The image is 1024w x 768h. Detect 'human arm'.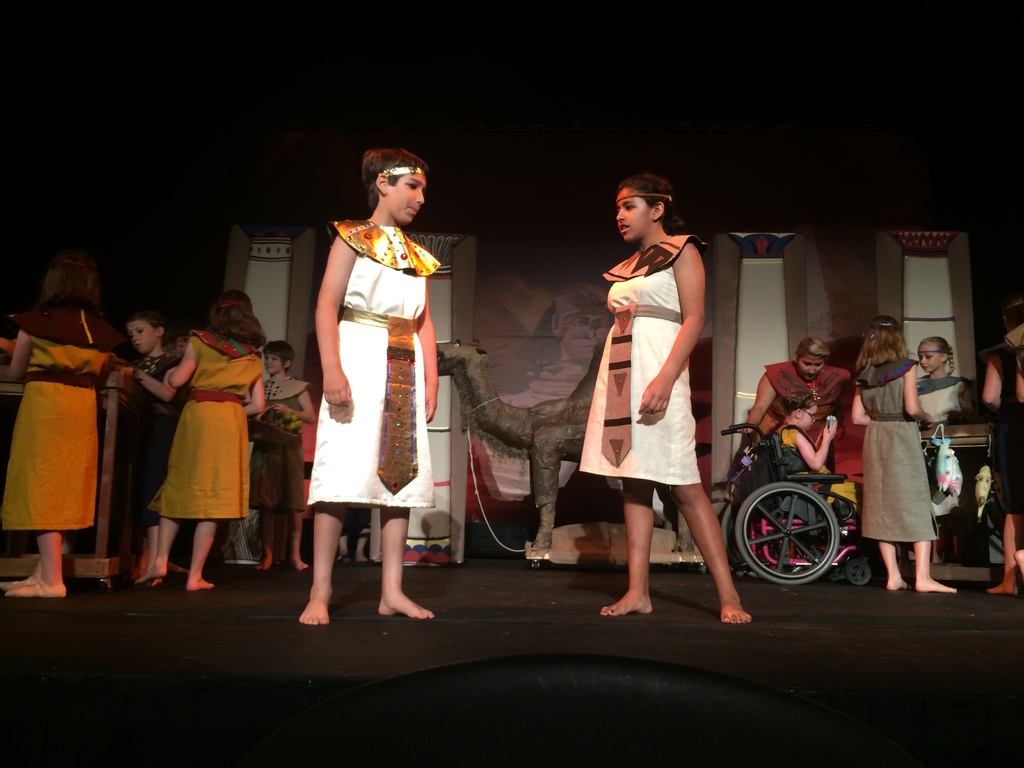
Detection: l=271, t=389, r=322, b=425.
